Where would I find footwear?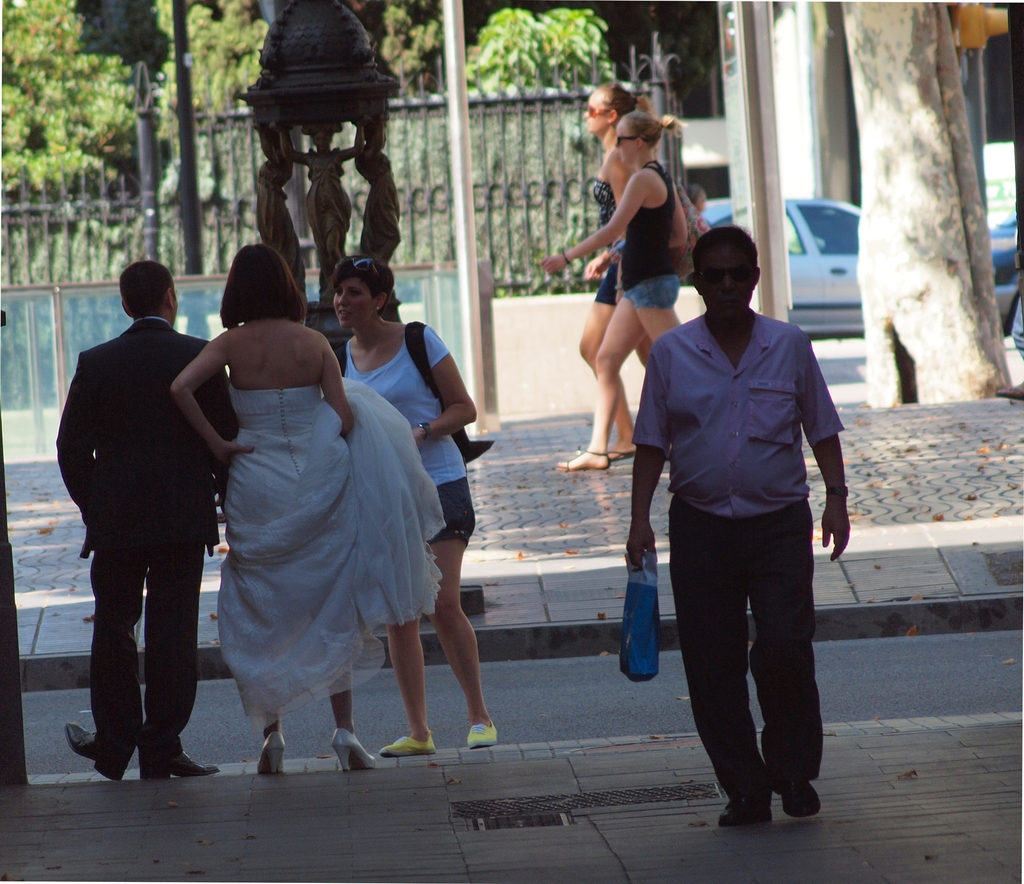
At (left=716, top=795, right=767, bottom=826).
